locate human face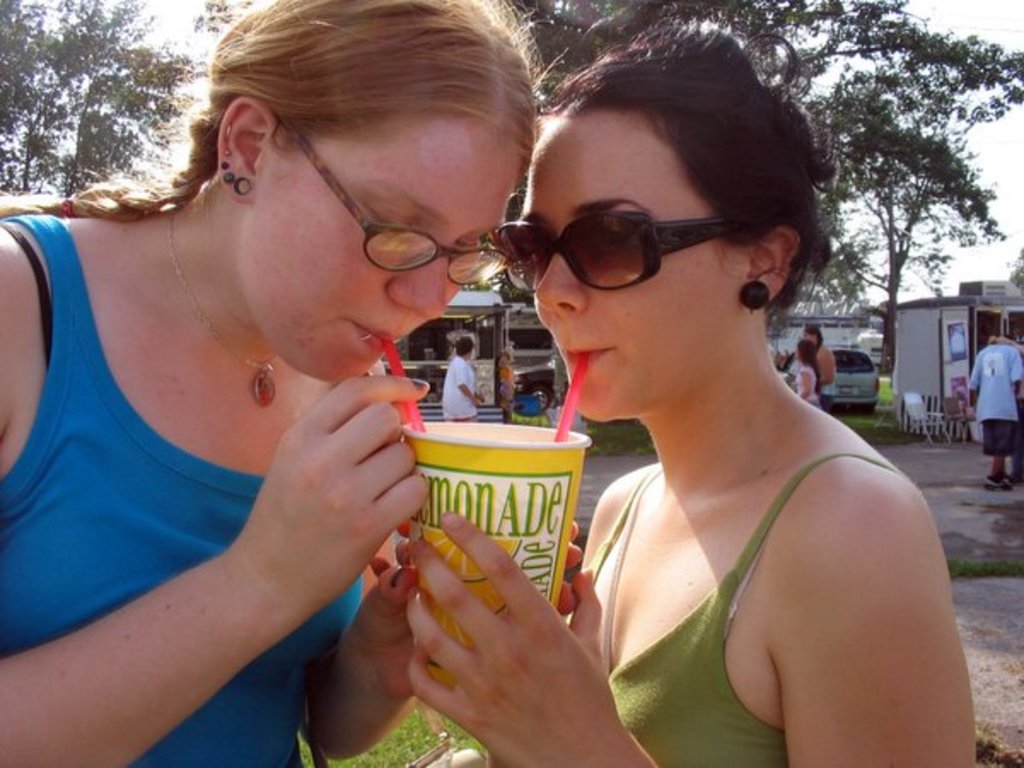
[521,109,736,420]
